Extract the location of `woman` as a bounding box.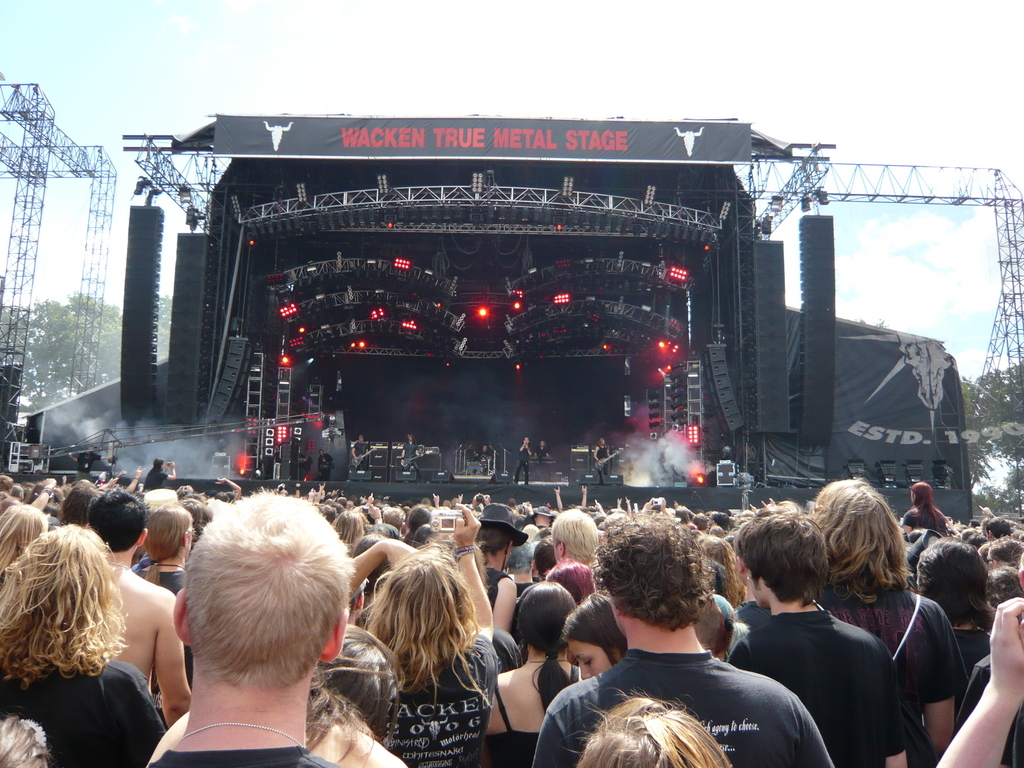
487,575,581,764.
